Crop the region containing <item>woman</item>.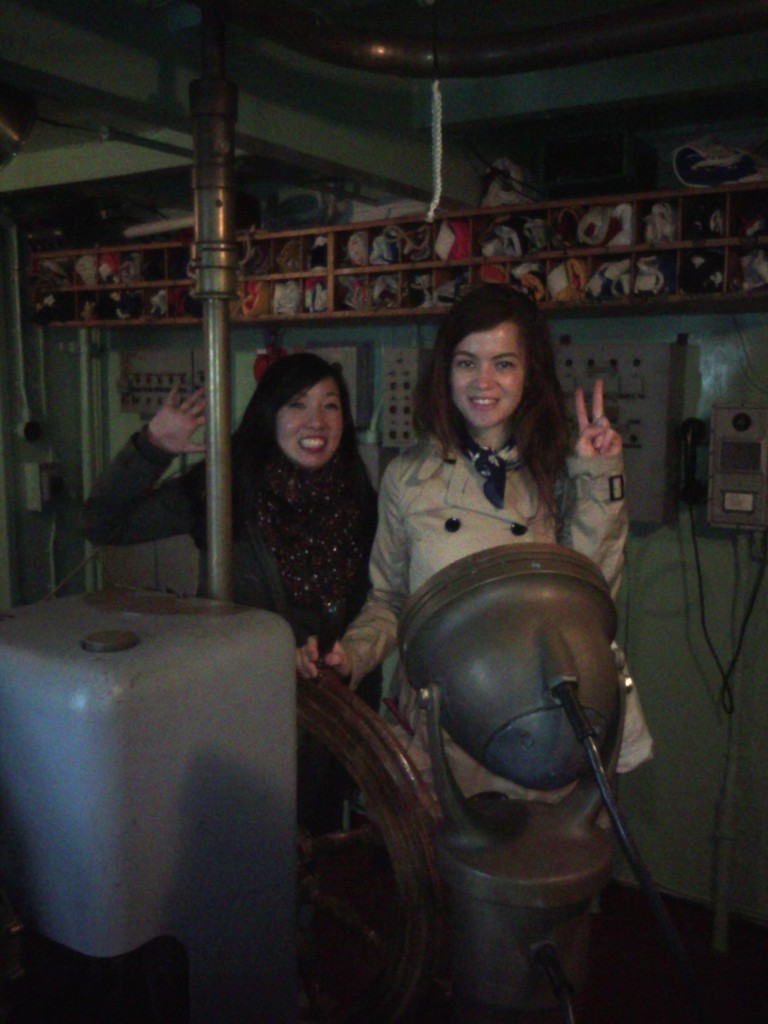
Crop region: 72 350 373 844.
